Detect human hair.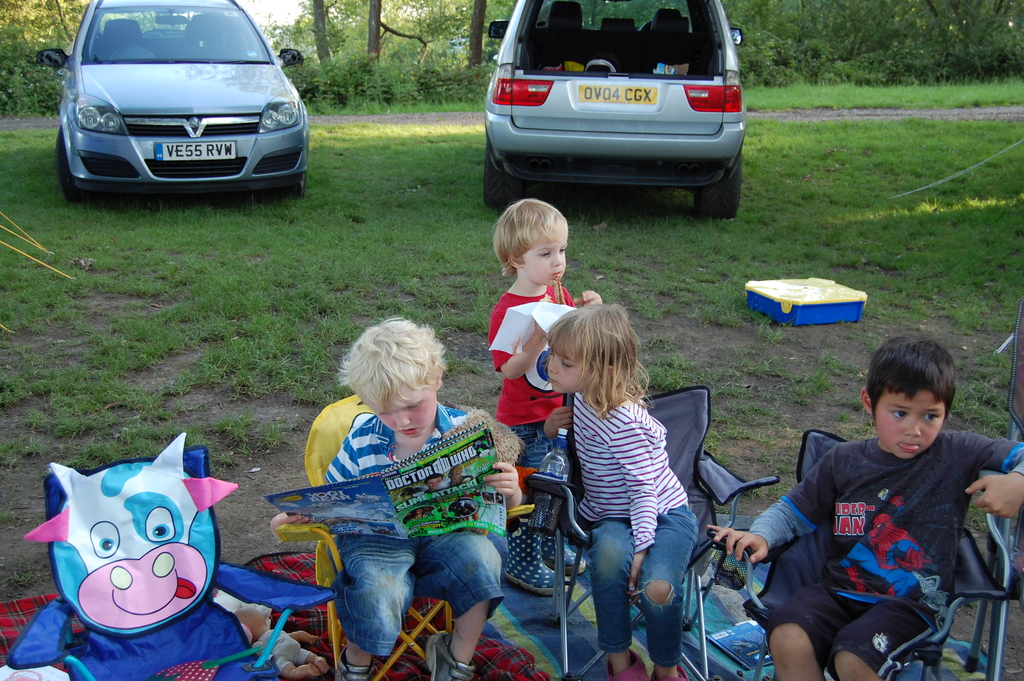
Detected at (x1=496, y1=199, x2=576, y2=280).
